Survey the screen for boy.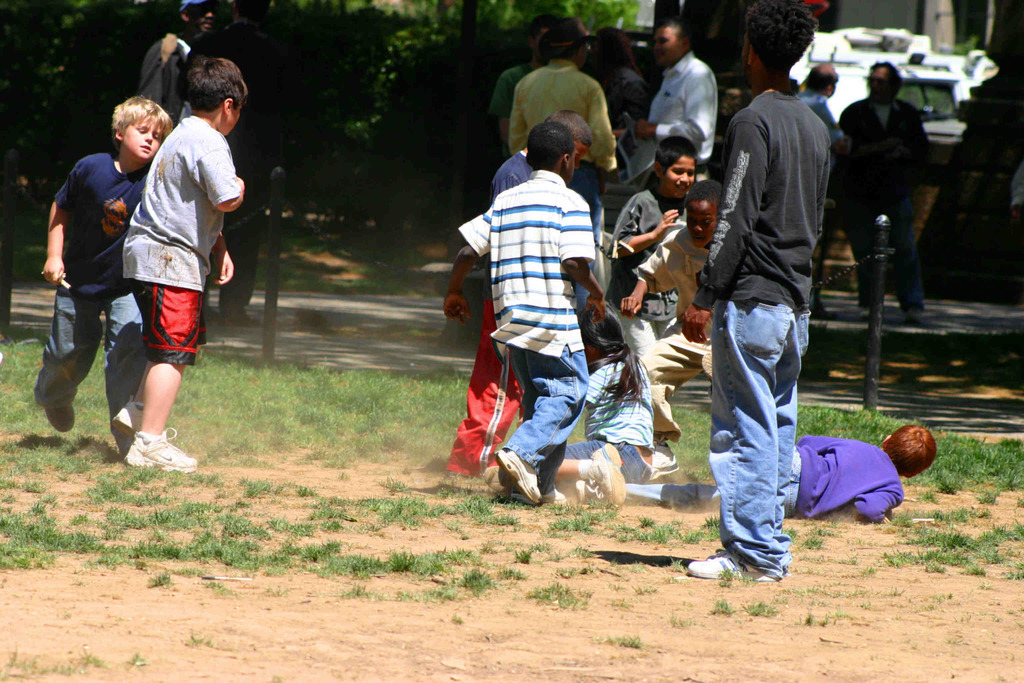
Survey found: region(606, 136, 698, 356).
